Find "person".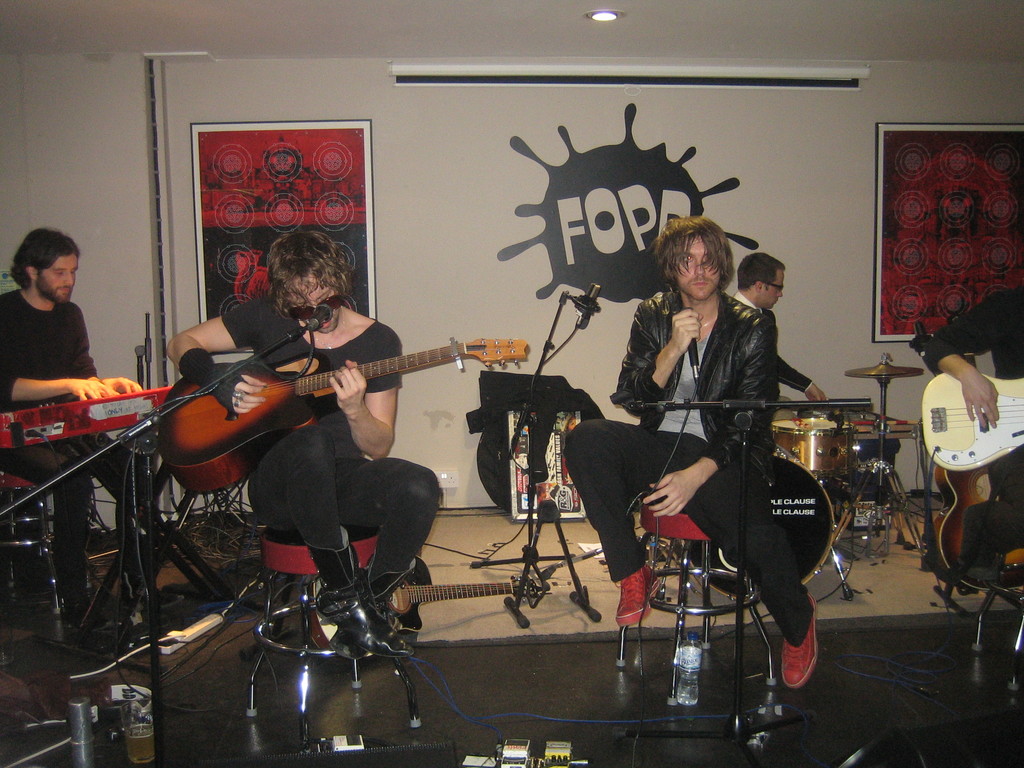
box(161, 230, 440, 656).
